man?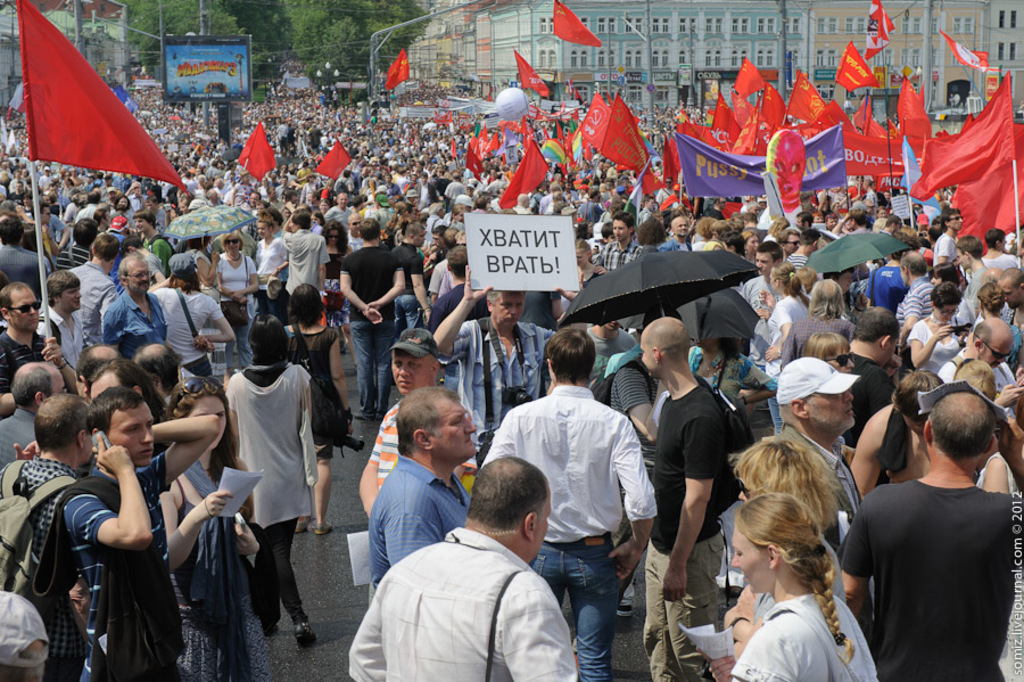
x1=641, y1=315, x2=728, y2=681
